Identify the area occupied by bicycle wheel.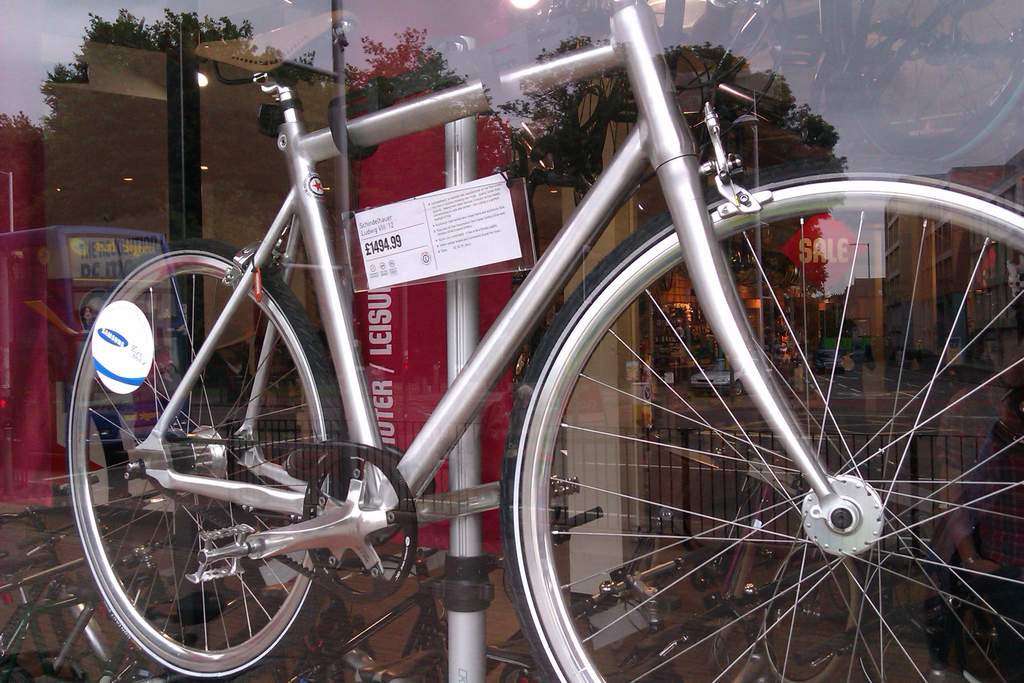
Area: <bbox>499, 173, 1020, 682</bbox>.
